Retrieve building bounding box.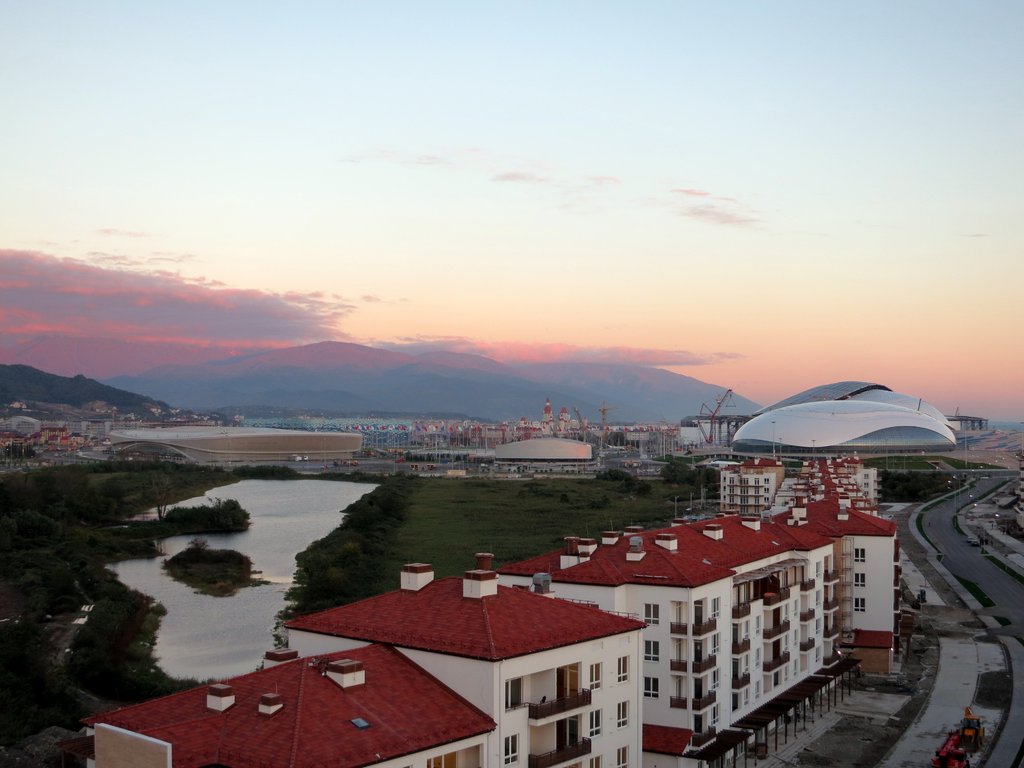
Bounding box: rect(716, 447, 783, 511).
